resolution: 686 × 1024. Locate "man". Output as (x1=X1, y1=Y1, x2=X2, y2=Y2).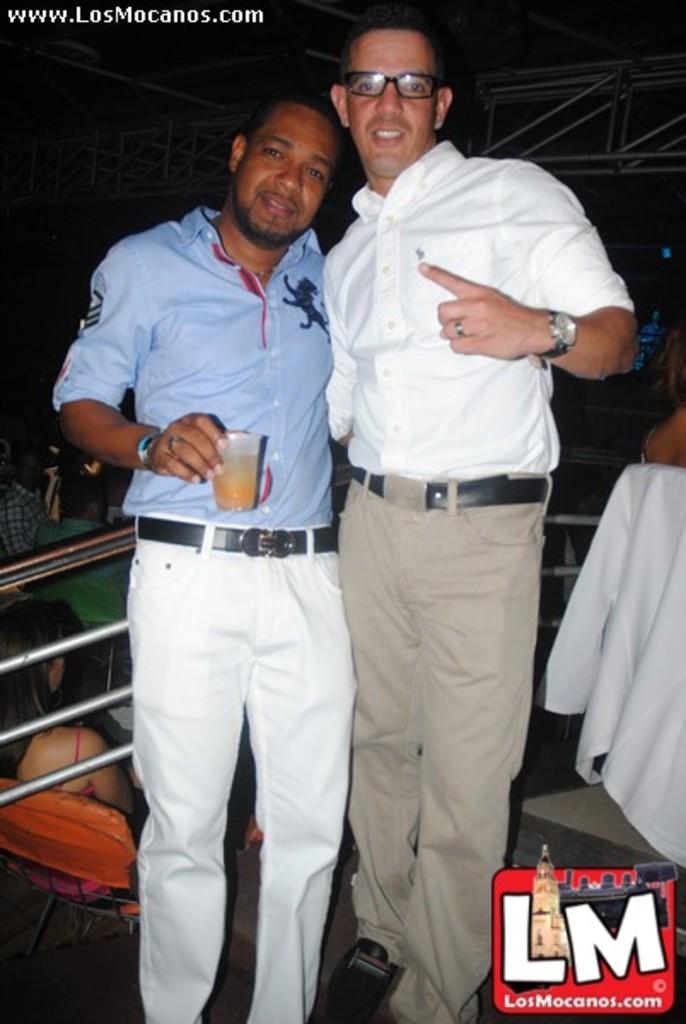
(x1=39, y1=480, x2=142, y2=631).
